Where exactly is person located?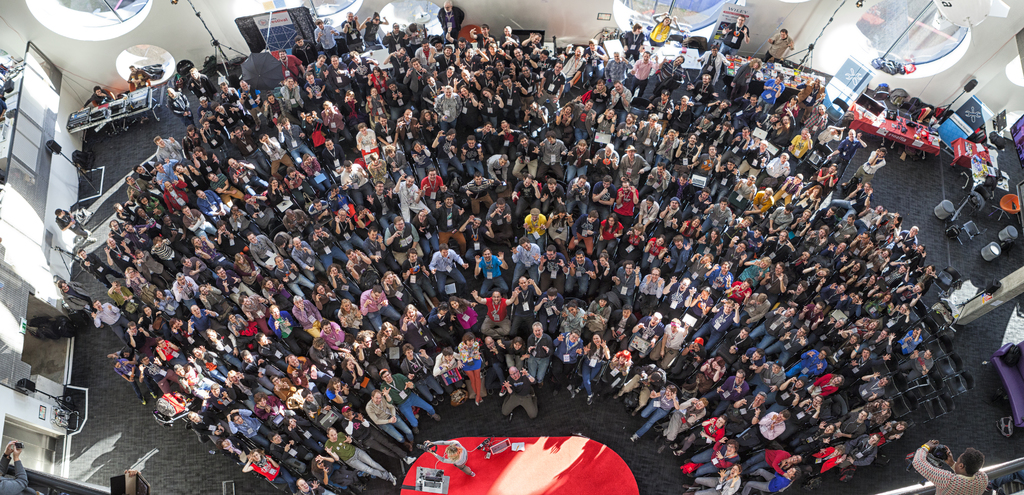
Its bounding box is select_region(88, 83, 117, 104).
